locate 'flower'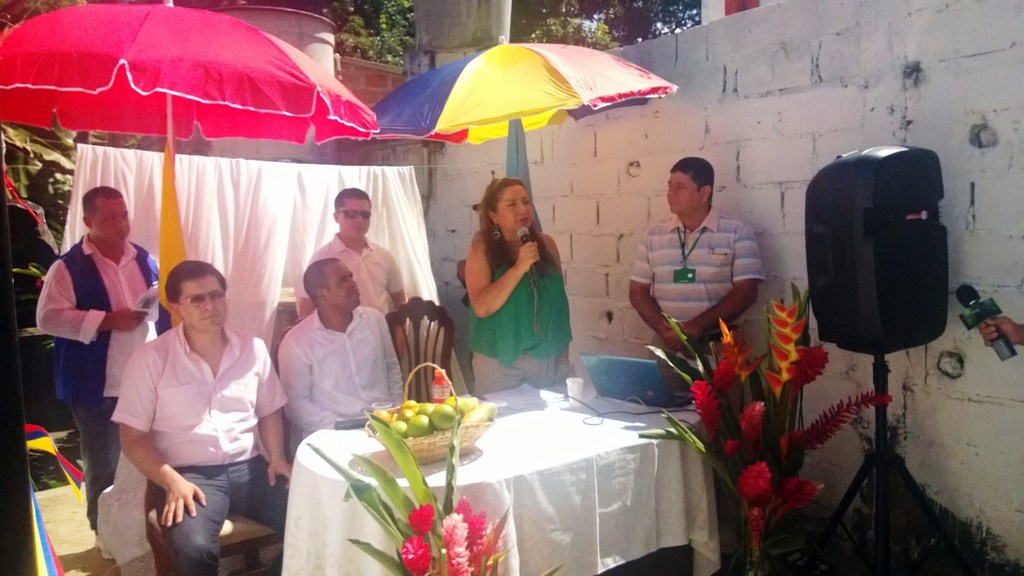
left=766, top=477, right=824, bottom=529
